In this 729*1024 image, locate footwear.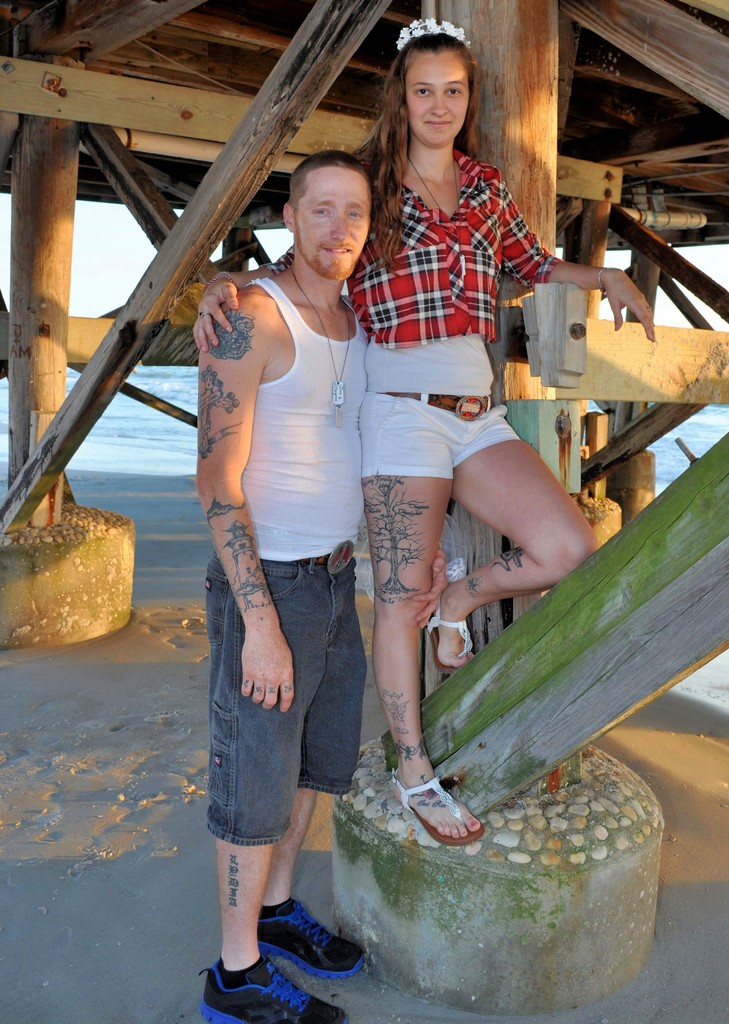
Bounding box: select_region(422, 612, 479, 676).
